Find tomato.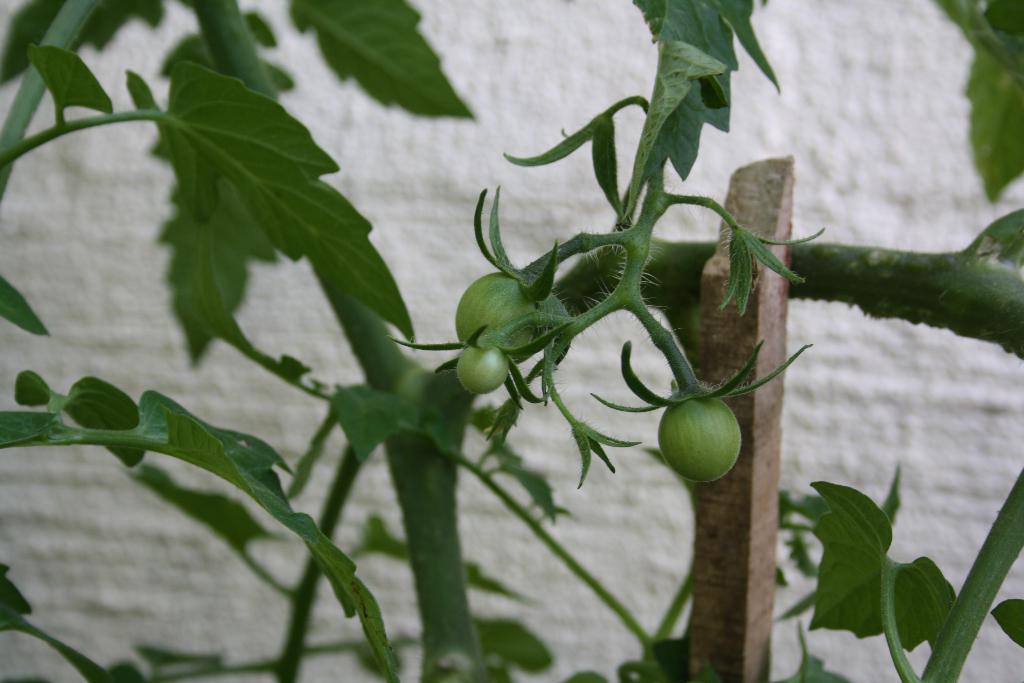
(left=657, top=391, right=742, bottom=486).
